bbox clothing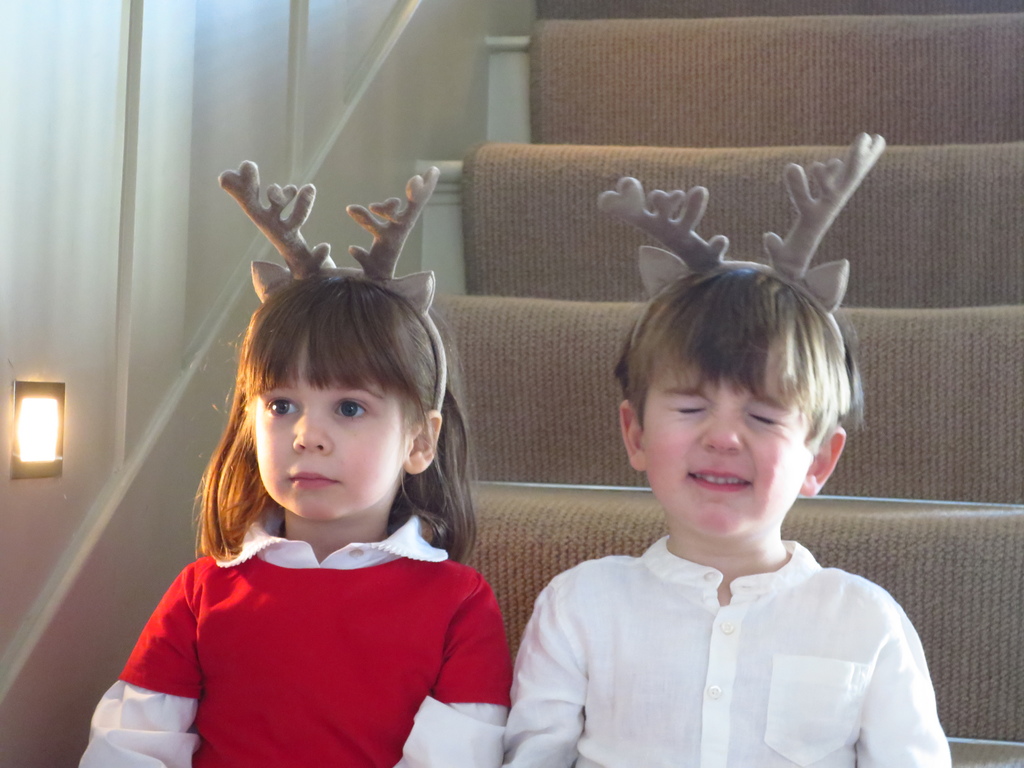
[left=122, top=501, right=513, bottom=749]
